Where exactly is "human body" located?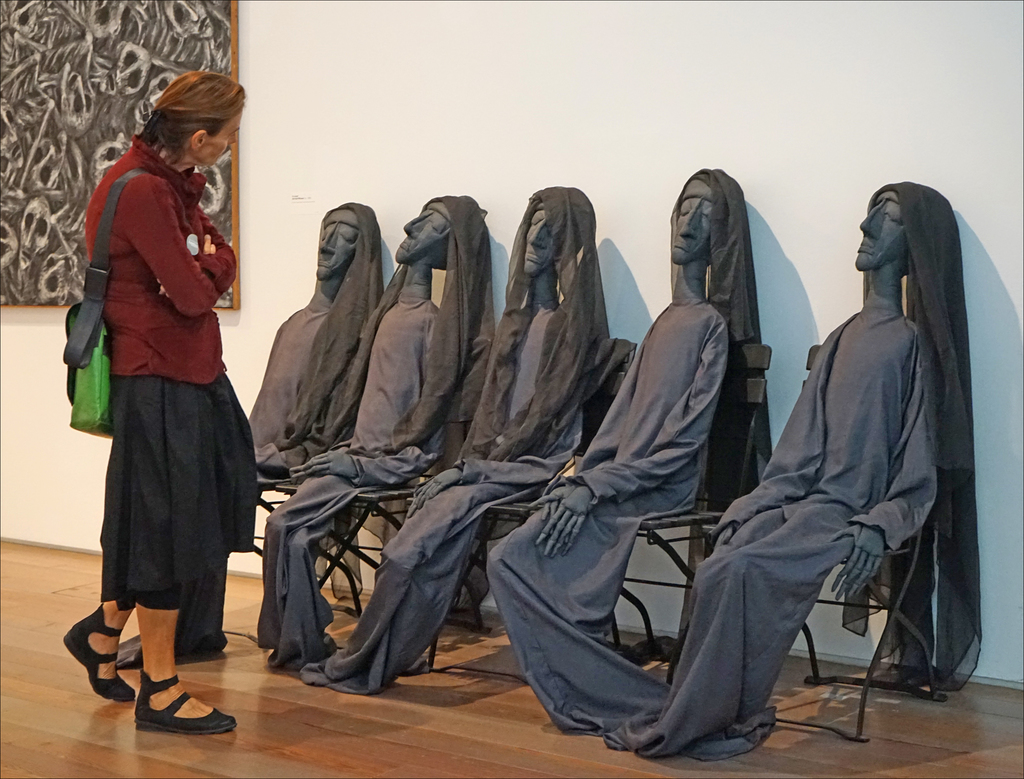
Its bounding box is [259, 186, 497, 675].
